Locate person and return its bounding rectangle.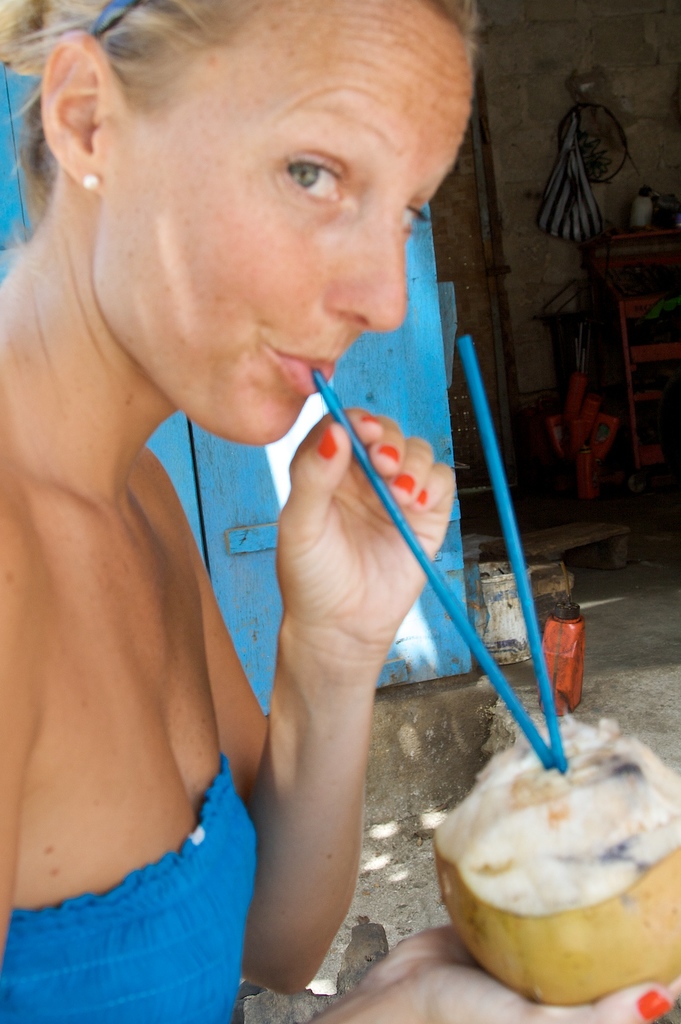
[x1=0, y1=0, x2=680, y2=1023].
